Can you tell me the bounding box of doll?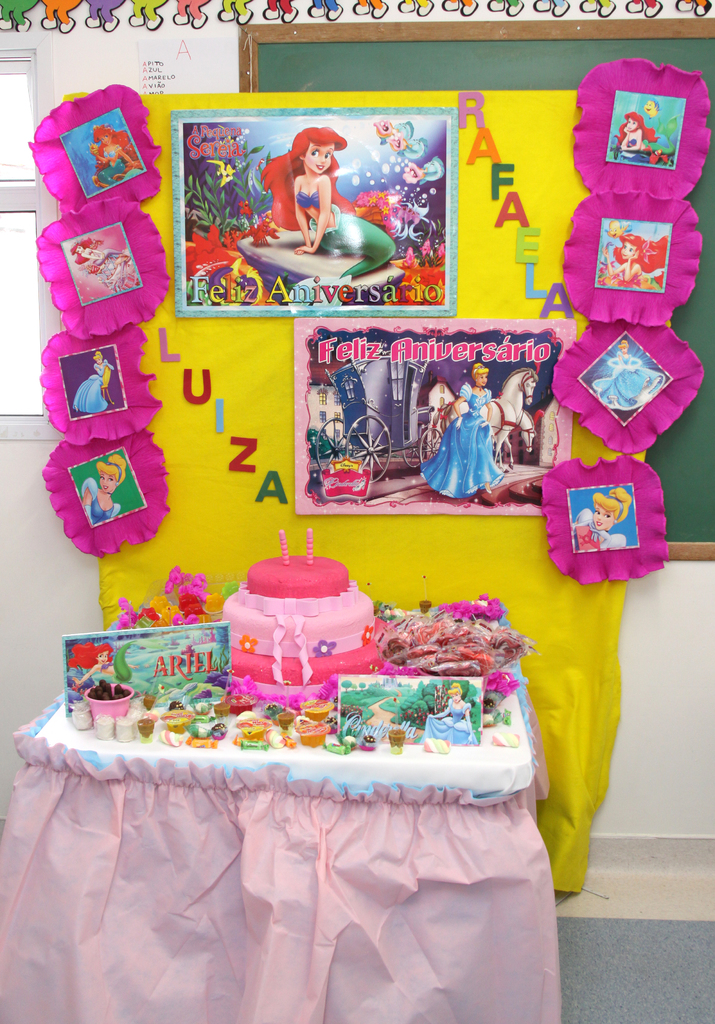
region(74, 351, 122, 416).
